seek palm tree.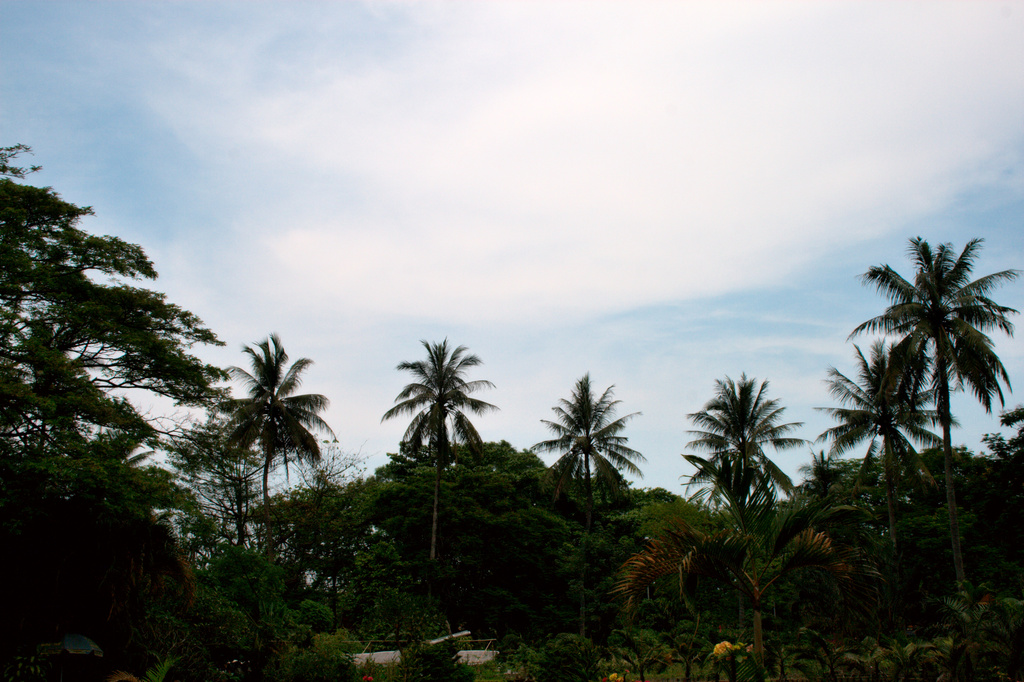
bbox(859, 211, 979, 457).
